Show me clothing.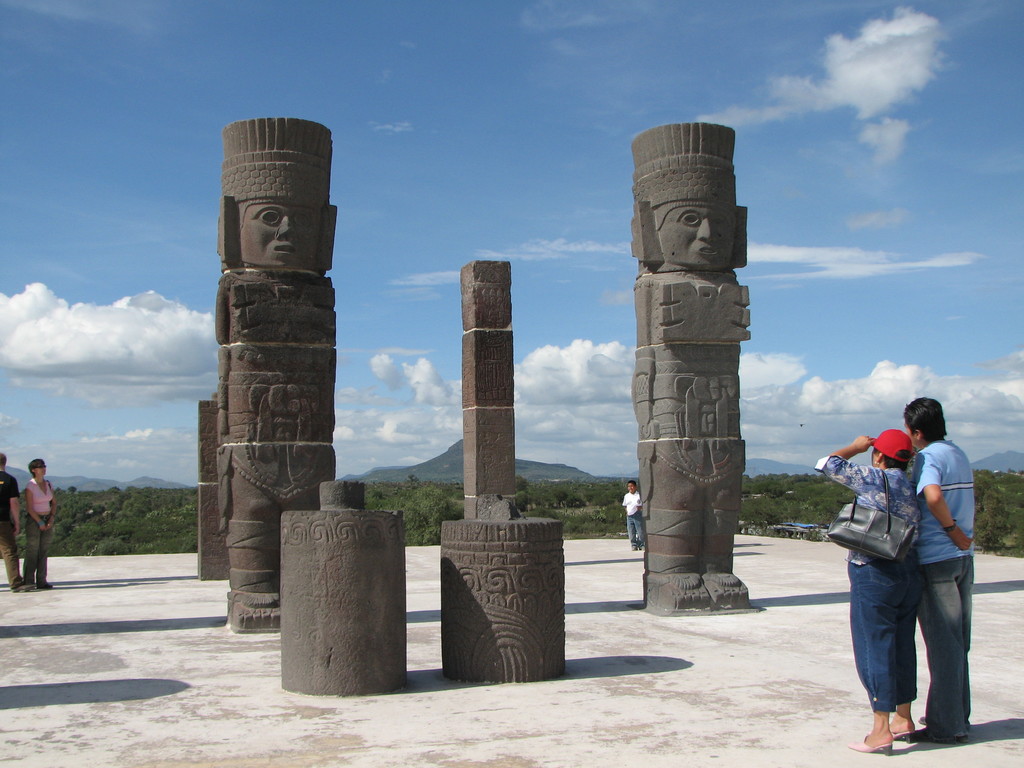
clothing is here: bbox=(27, 474, 57, 516).
